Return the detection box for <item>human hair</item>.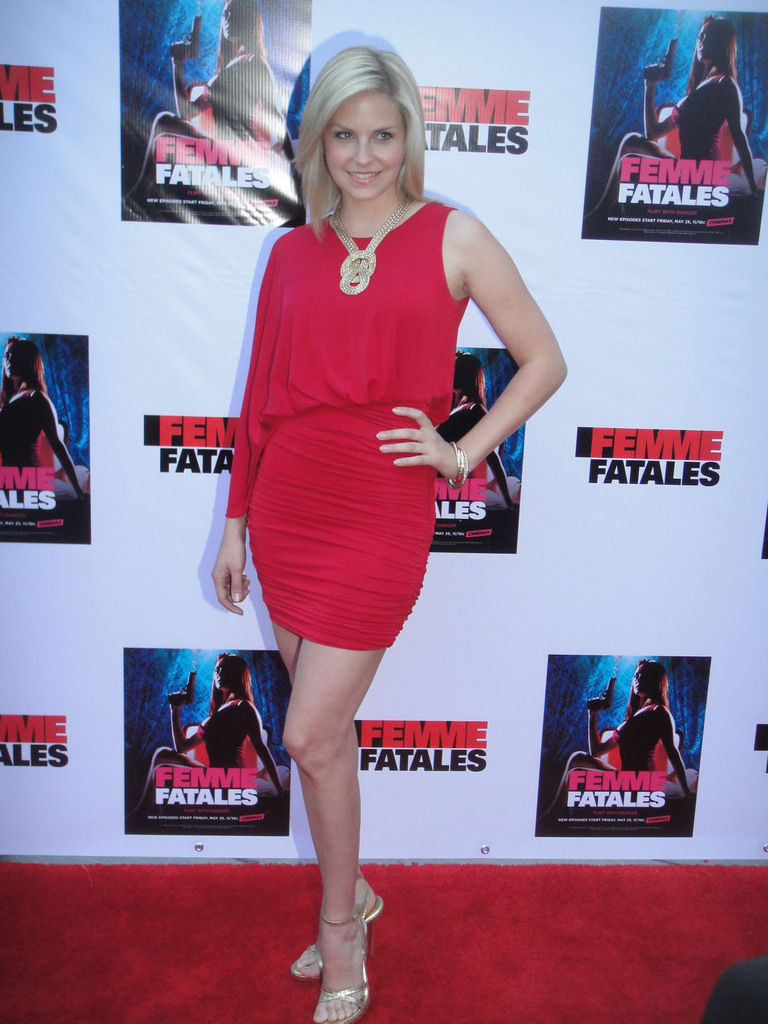
<bbox>460, 352, 486, 413</bbox>.
